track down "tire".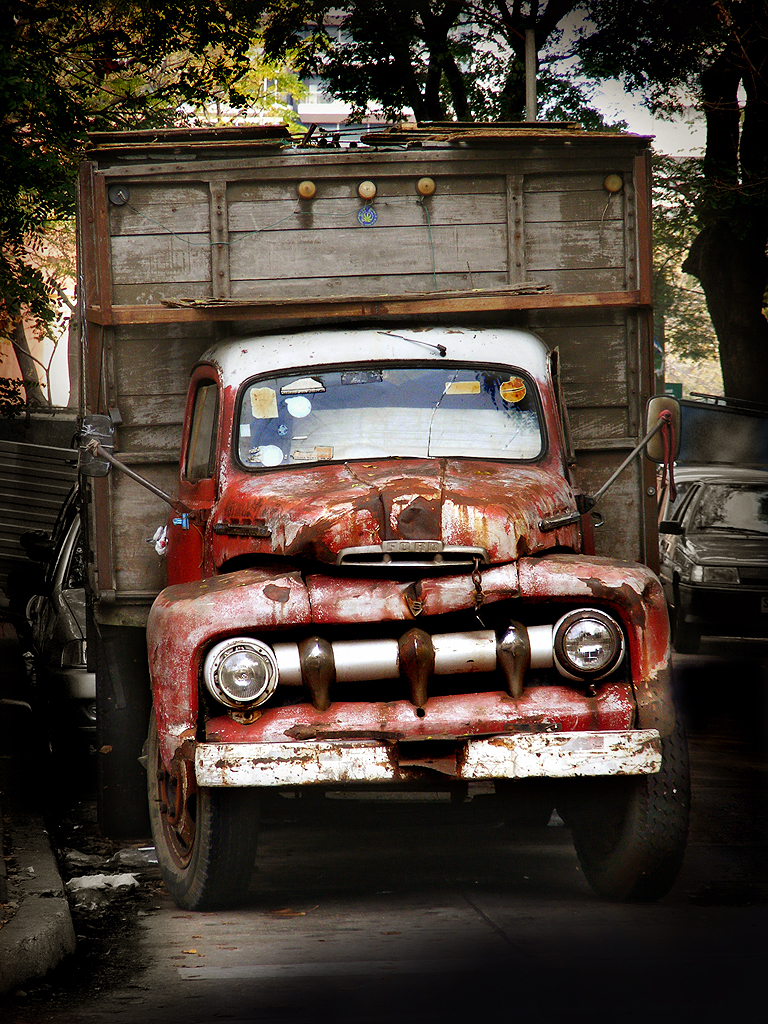
Tracked to l=473, t=798, r=555, b=833.
